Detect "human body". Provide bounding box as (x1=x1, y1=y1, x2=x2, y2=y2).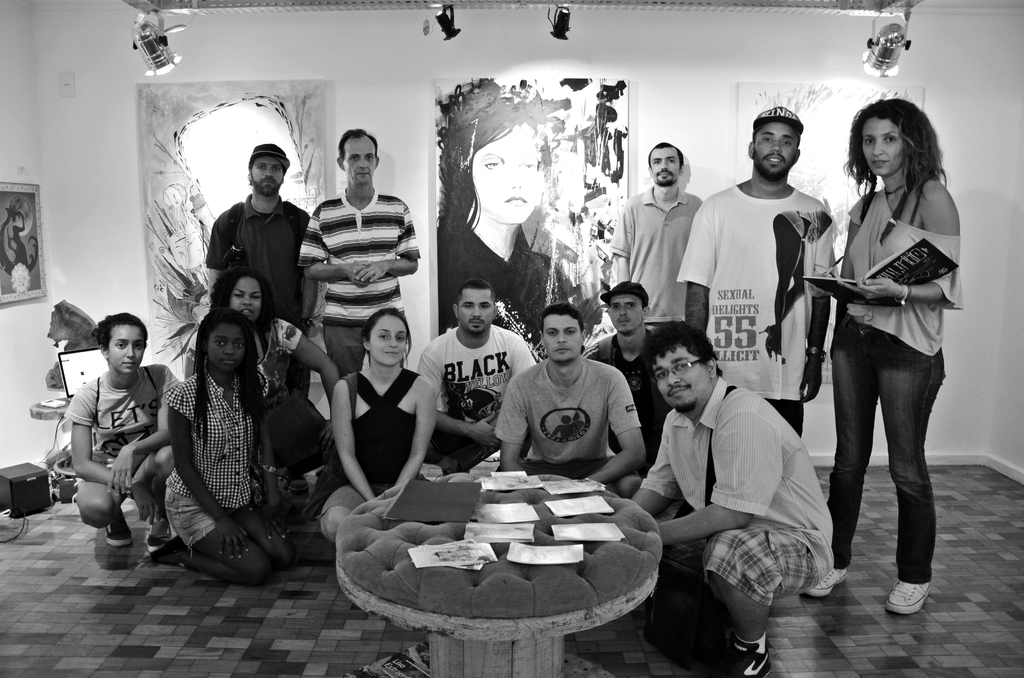
(x1=299, y1=186, x2=420, y2=375).
